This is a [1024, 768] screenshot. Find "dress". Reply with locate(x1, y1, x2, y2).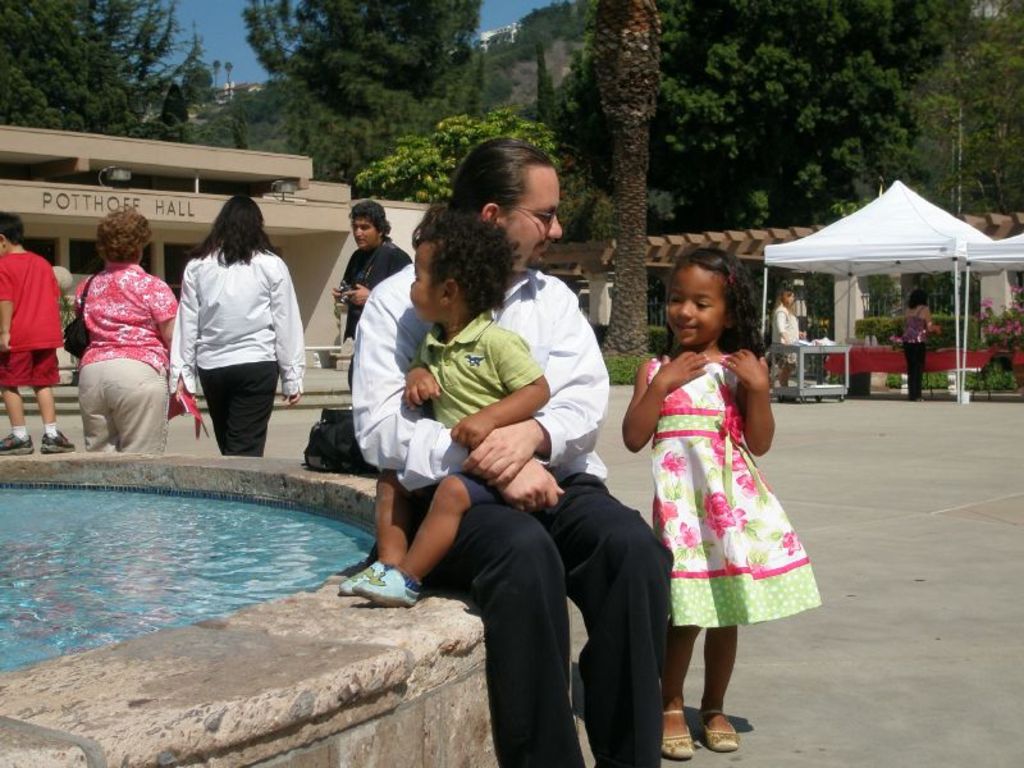
locate(653, 358, 827, 632).
